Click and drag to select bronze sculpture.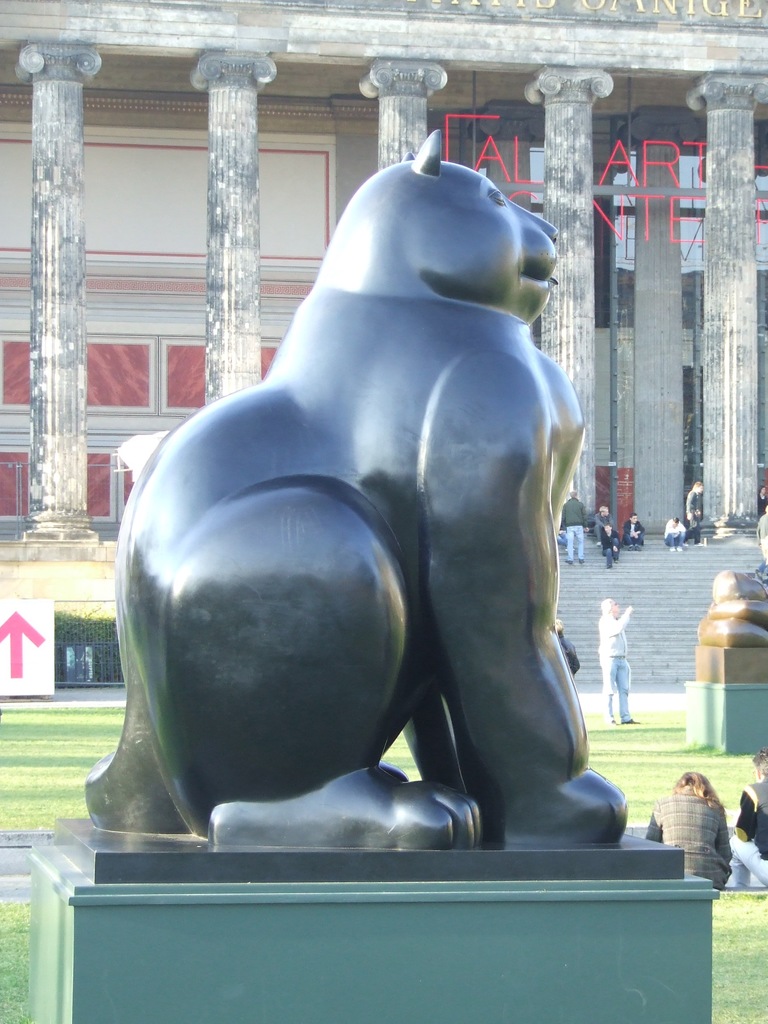
Selection: [left=29, top=134, right=658, bottom=919].
